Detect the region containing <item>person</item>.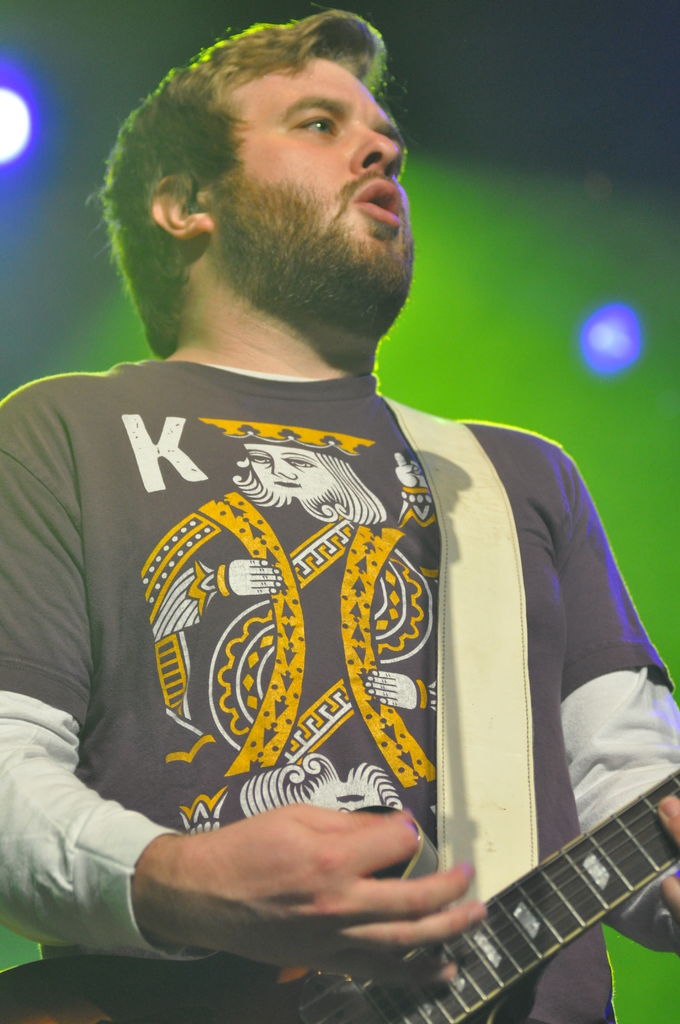
0:4:679:1023.
